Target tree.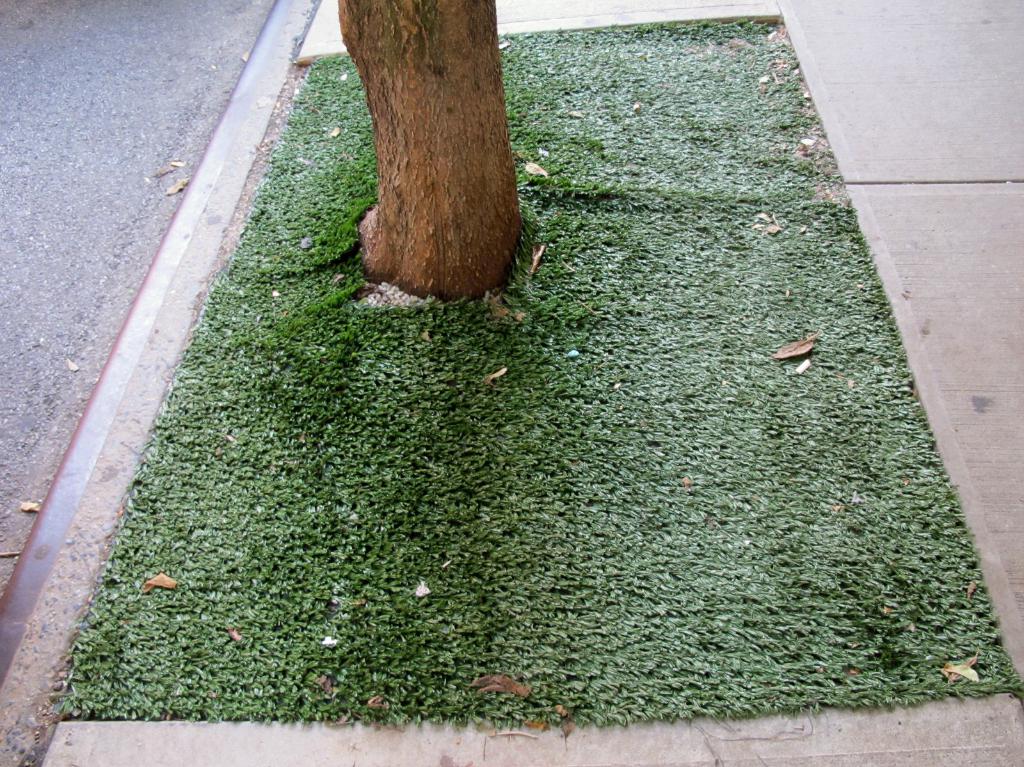
Target region: [x1=338, y1=0, x2=529, y2=304].
